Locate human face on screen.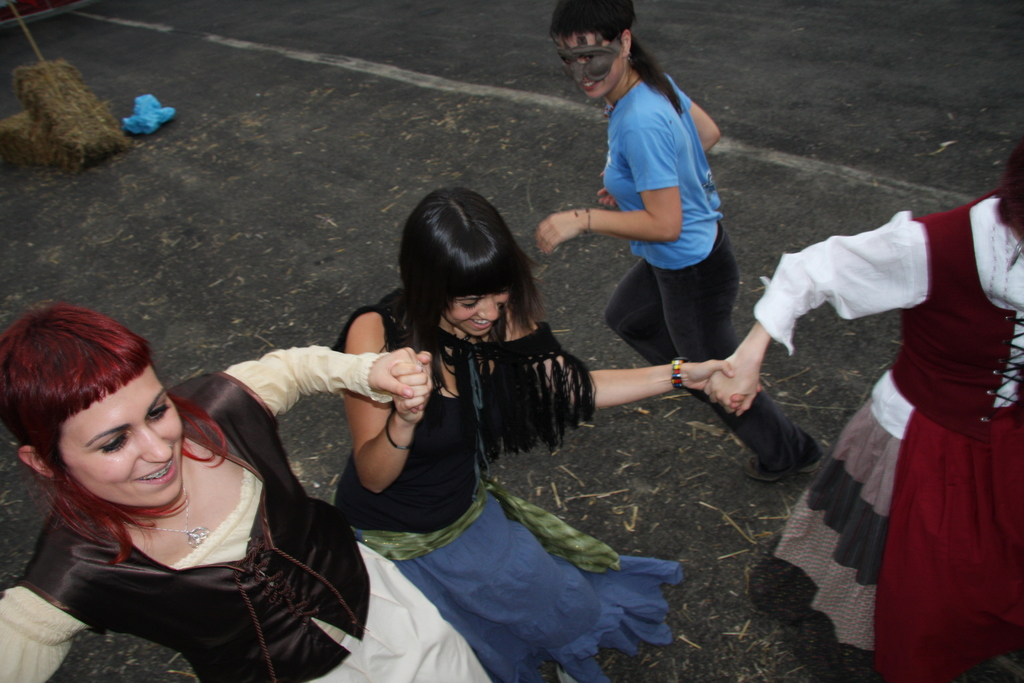
On screen at [559, 35, 627, 96].
